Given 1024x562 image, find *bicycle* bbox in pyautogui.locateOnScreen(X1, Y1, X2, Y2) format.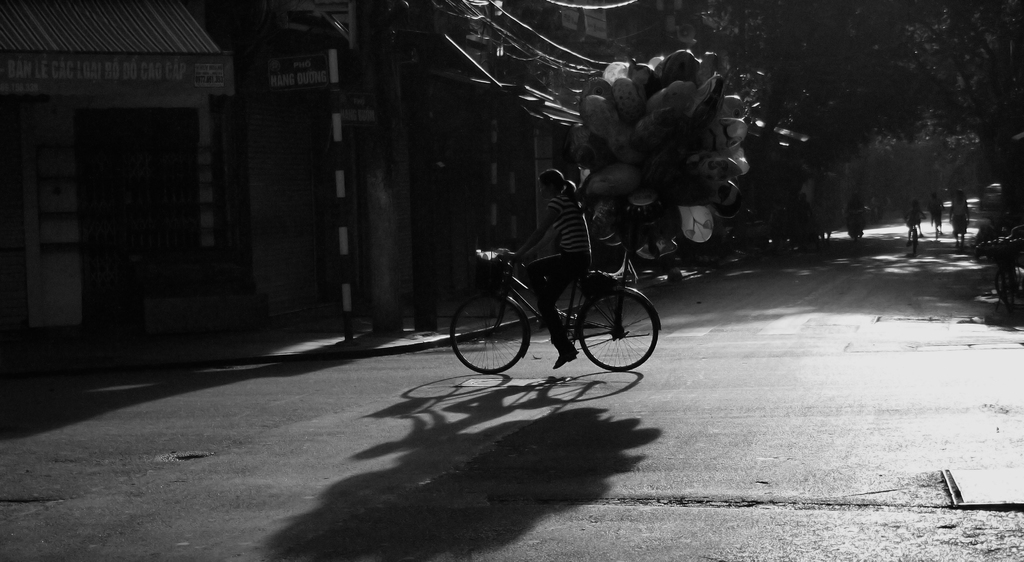
pyautogui.locateOnScreen(449, 225, 673, 373).
